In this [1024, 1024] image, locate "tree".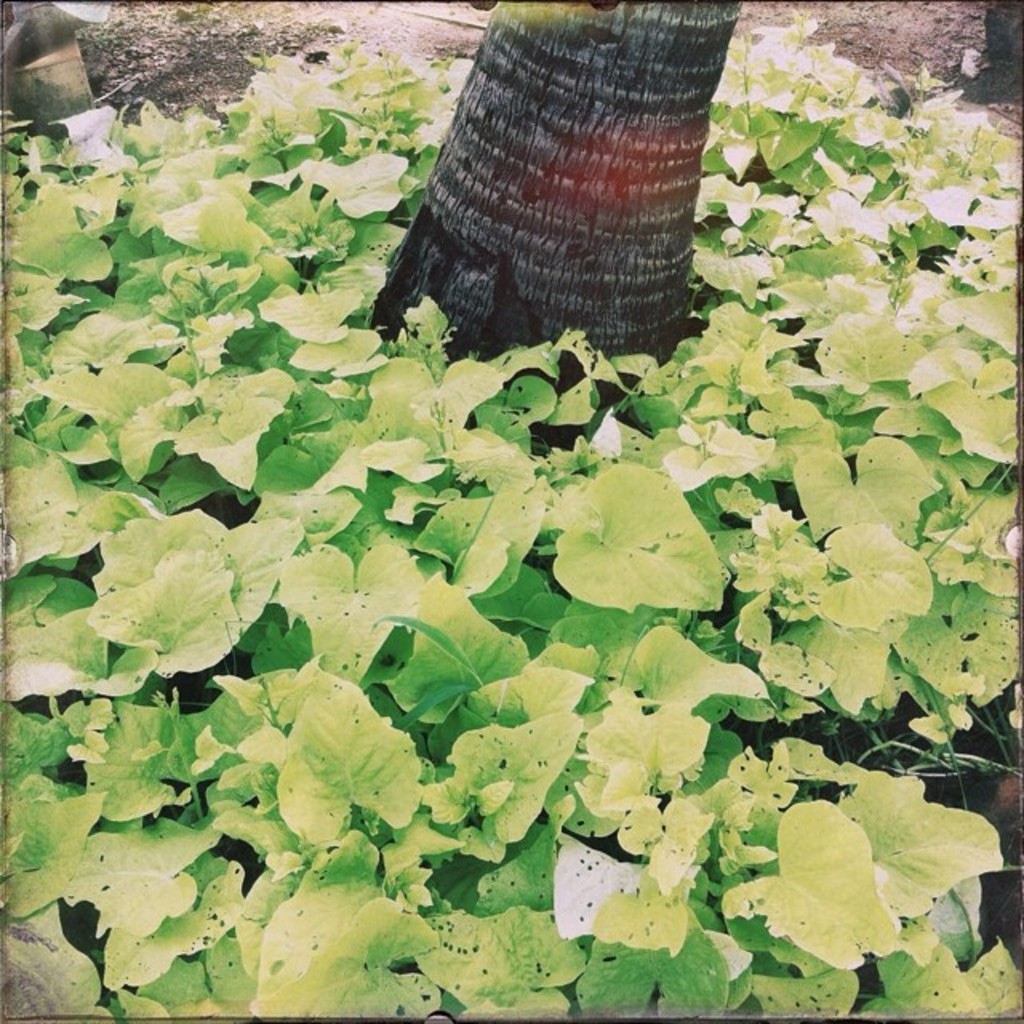
Bounding box: bbox=[363, 0, 746, 446].
